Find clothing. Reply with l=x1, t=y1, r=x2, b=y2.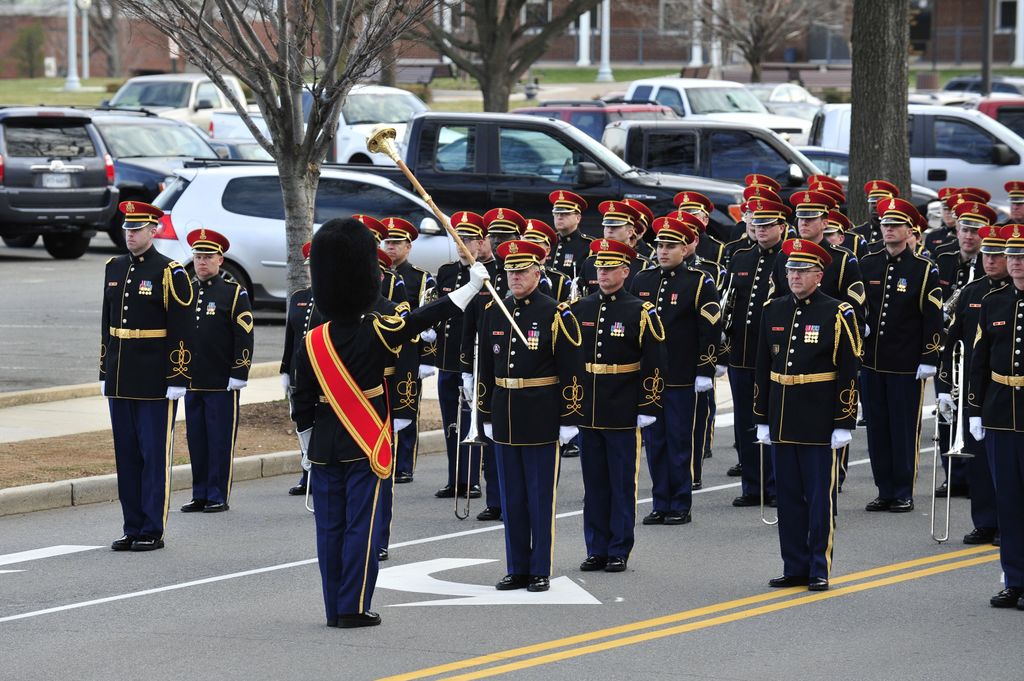
l=474, t=285, r=586, b=584.
